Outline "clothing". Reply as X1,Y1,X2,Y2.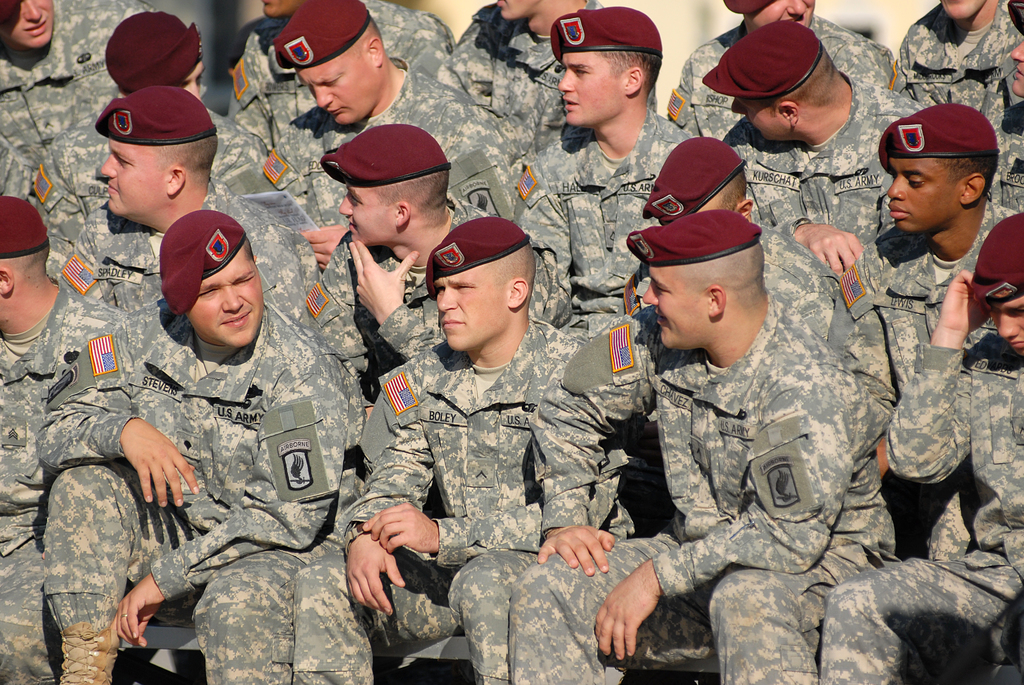
619,214,900,410.
